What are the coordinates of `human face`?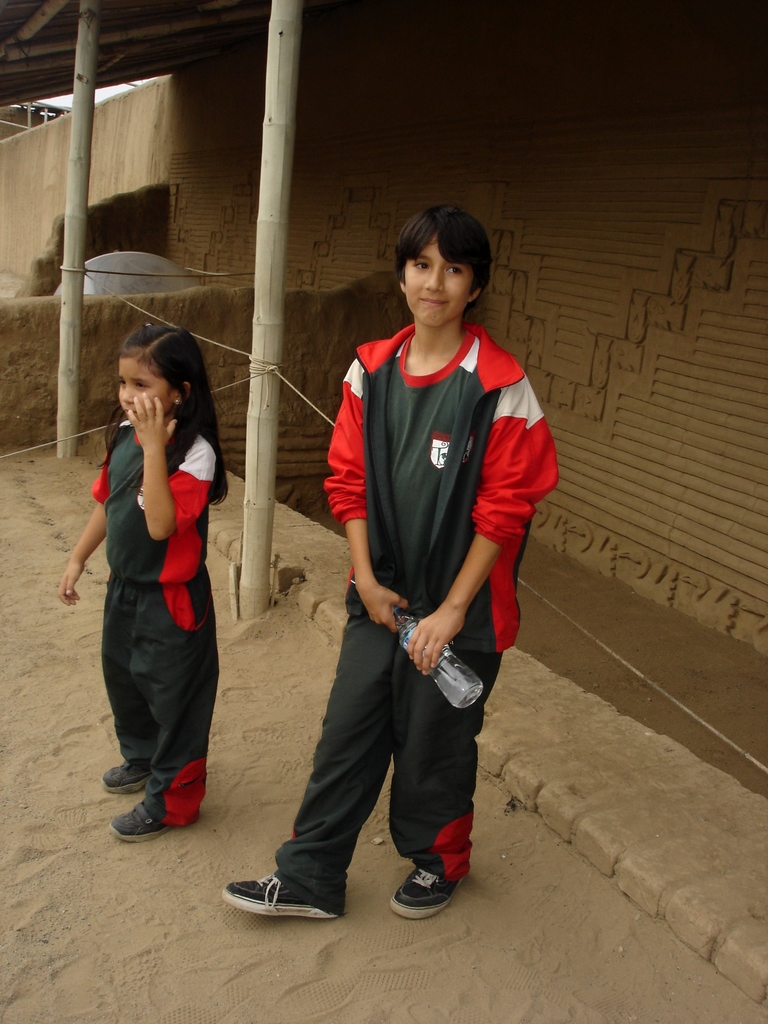
x1=403 y1=228 x2=472 y2=323.
